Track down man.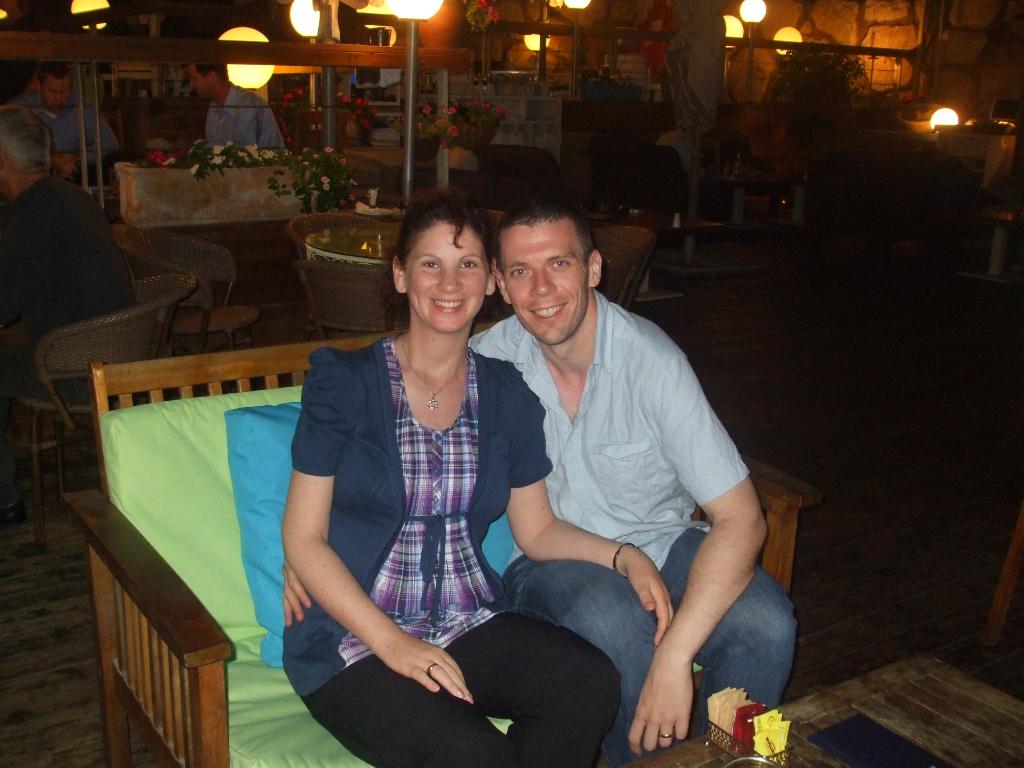
Tracked to crop(225, 205, 752, 746).
